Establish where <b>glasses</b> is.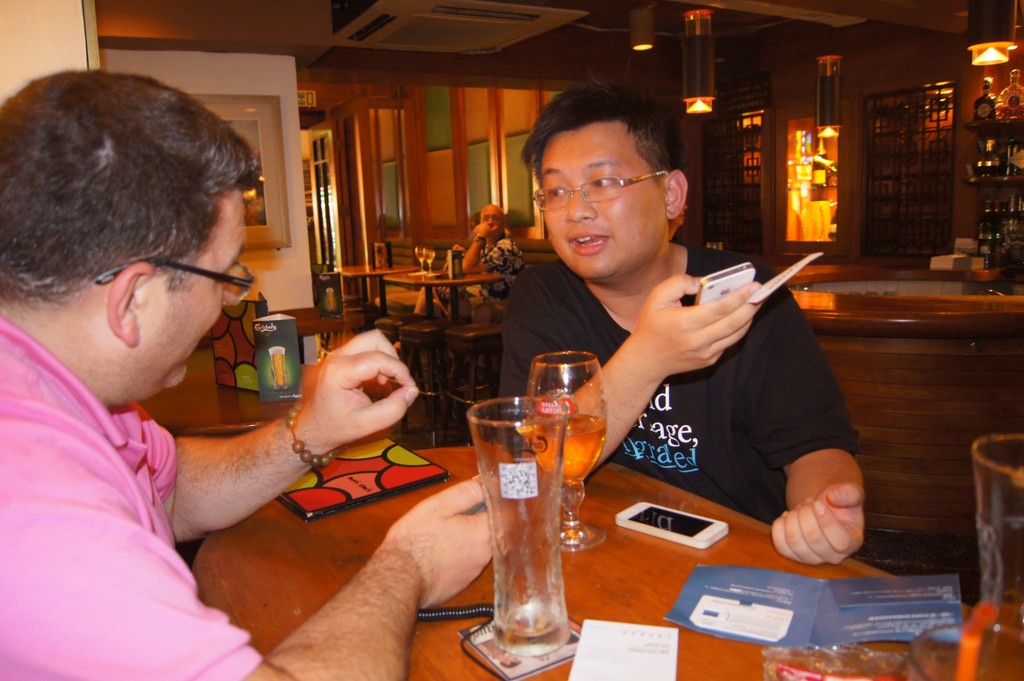
Established at <box>90,256,260,303</box>.
